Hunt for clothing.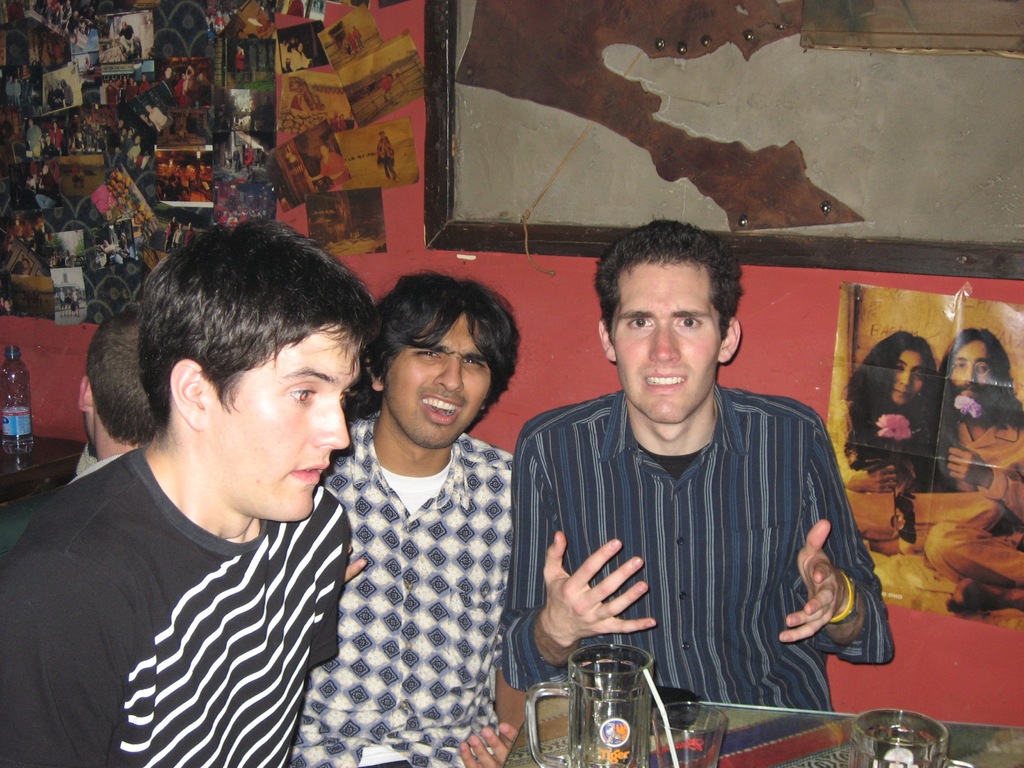
Hunted down at 236/52/245/89.
